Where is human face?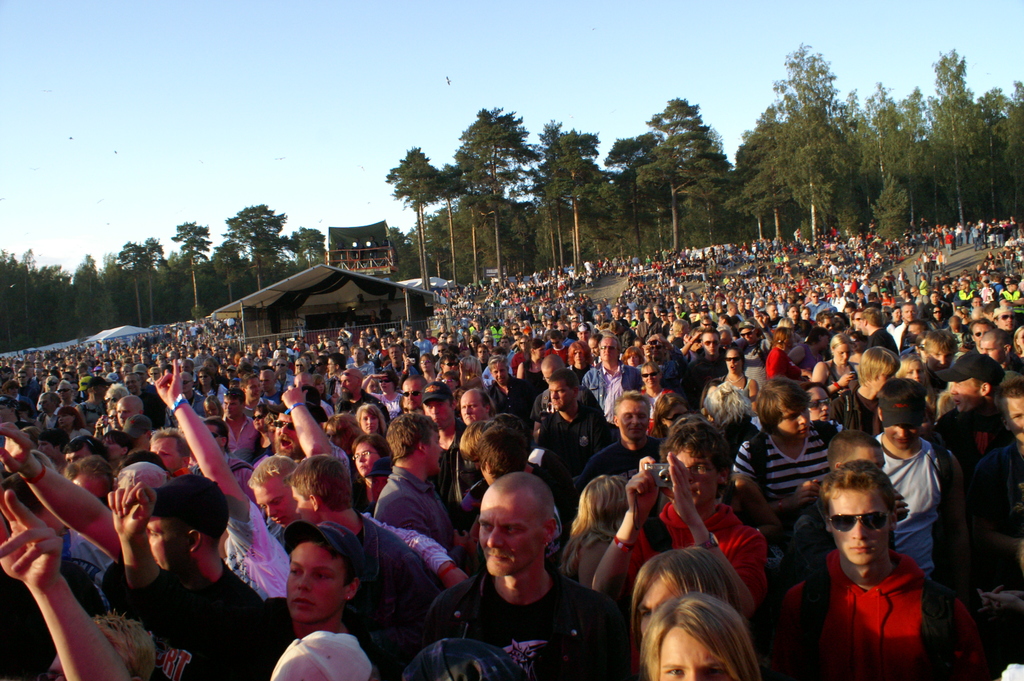
bbox=(588, 337, 597, 356).
